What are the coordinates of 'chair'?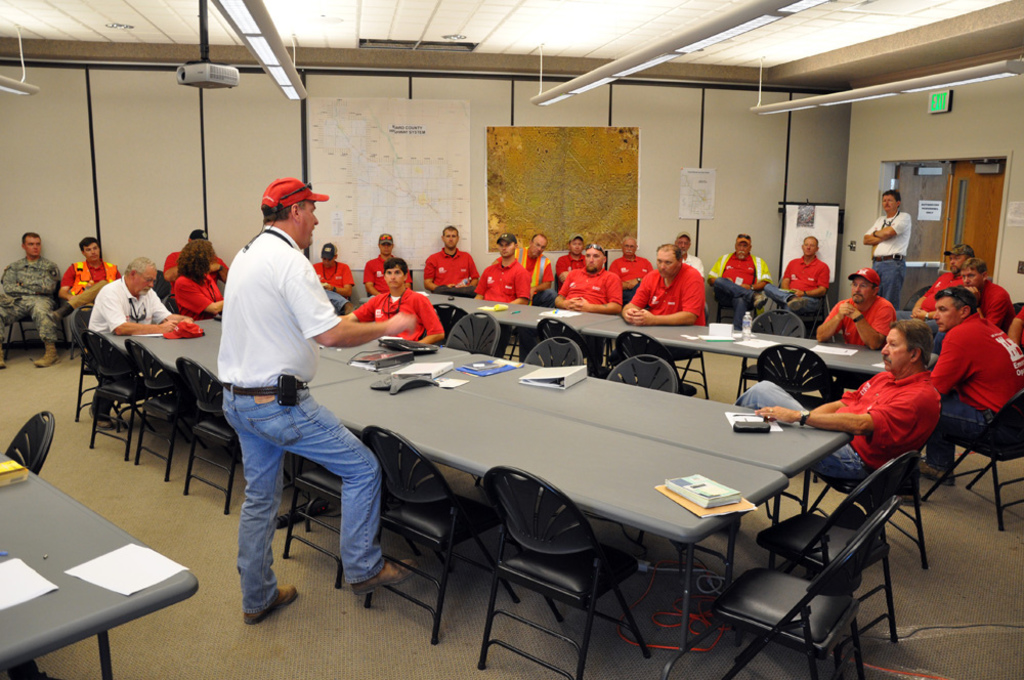
detection(536, 318, 588, 359).
